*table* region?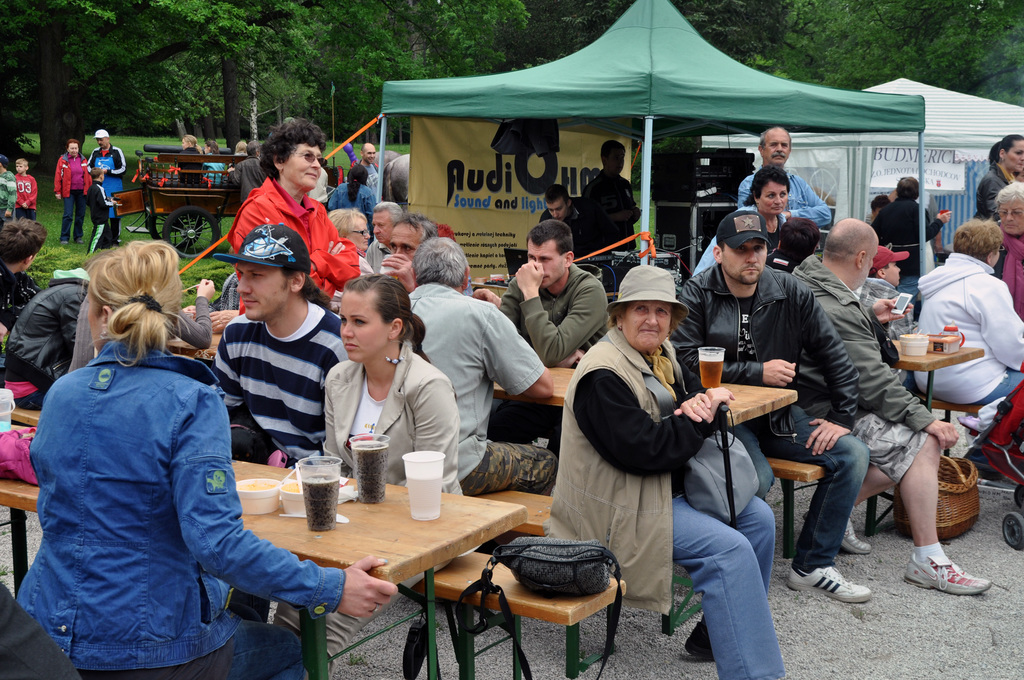
BBox(489, 369, 800, 428)
